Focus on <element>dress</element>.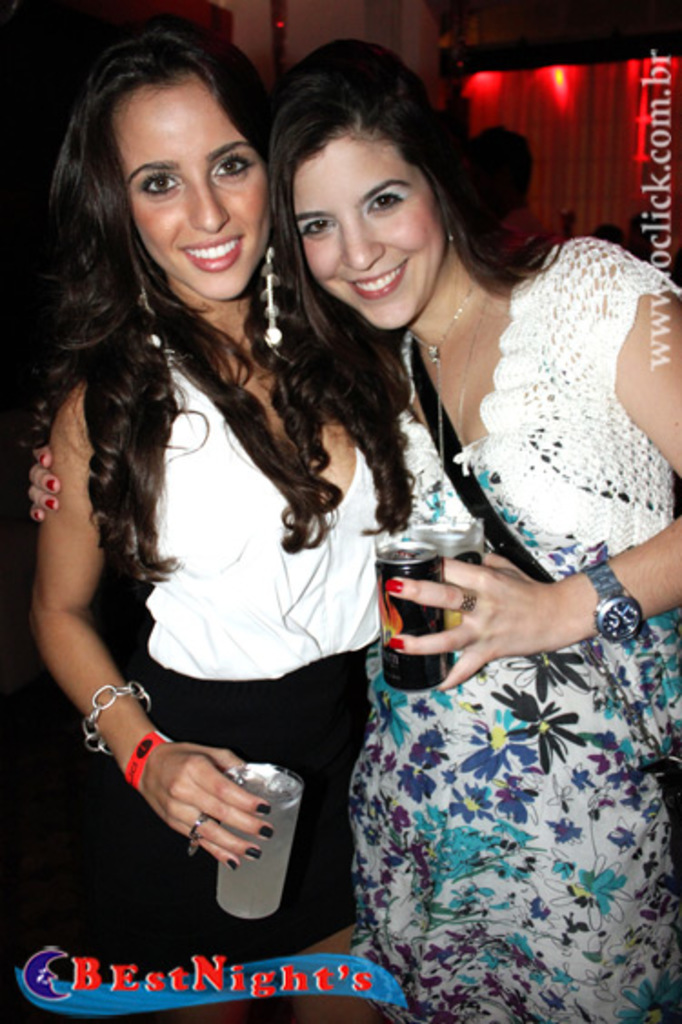
Focused at pyautogui.locateOnScreen(35, 364, 393, 962).
